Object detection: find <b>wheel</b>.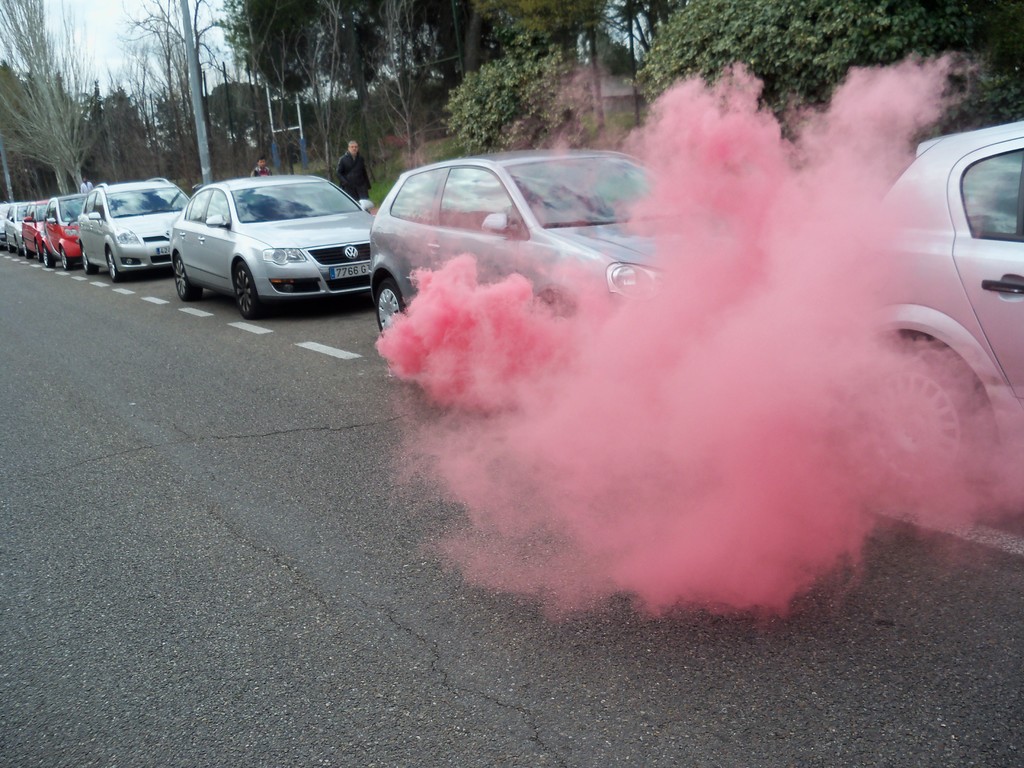
[x1=234, y1=261, x2=259, y2=319].
